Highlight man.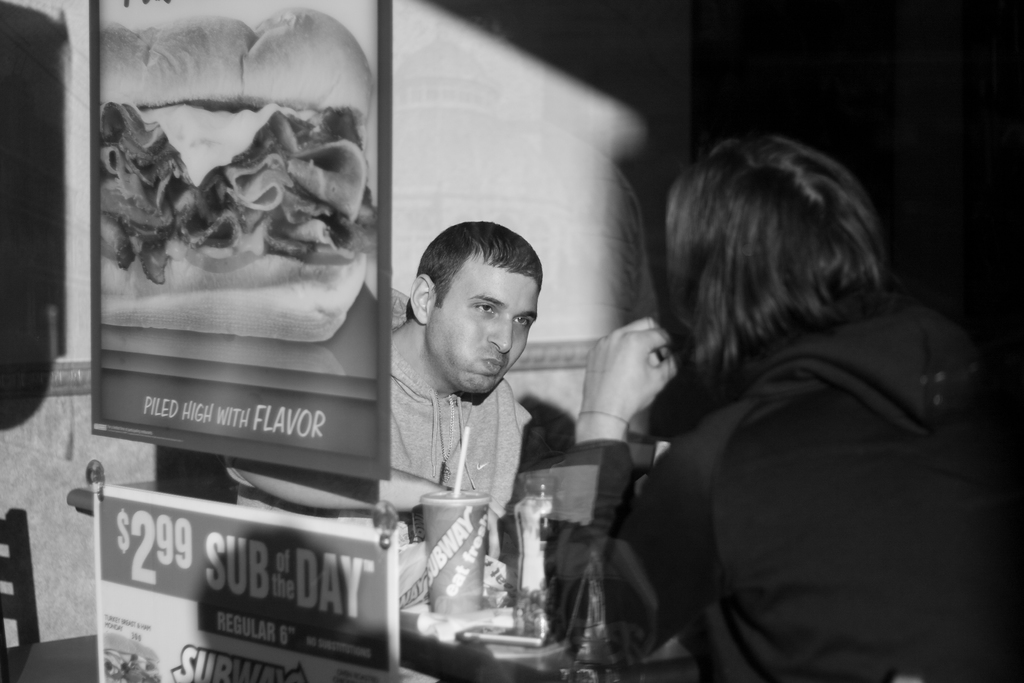
Highlighted region: (left=218, top=212, right=544, bottom=682).
